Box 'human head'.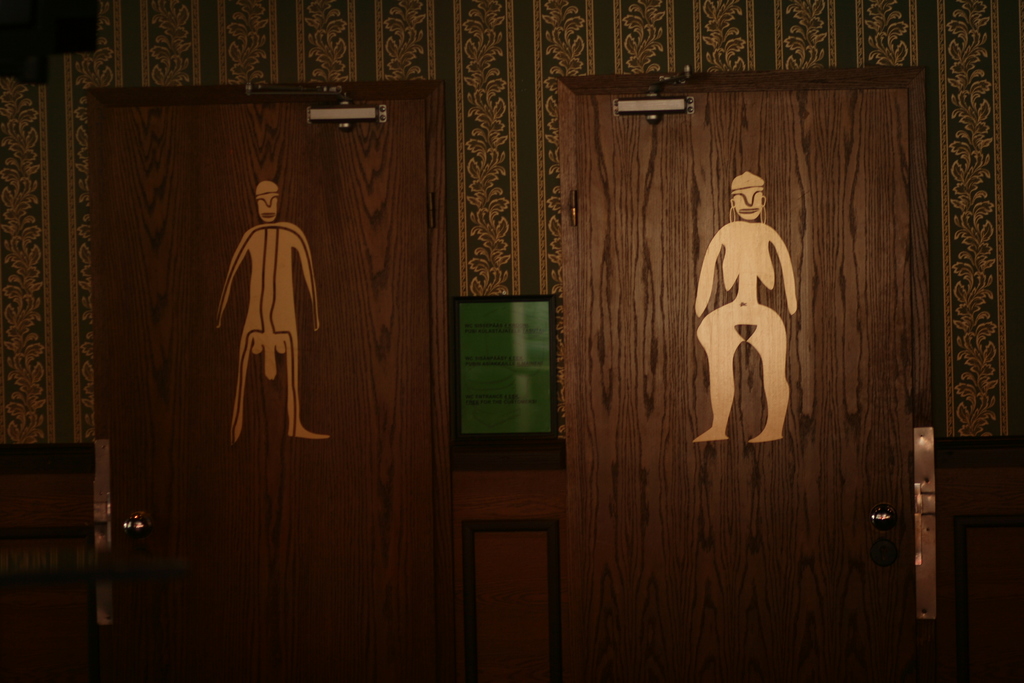
(left=729, top=168, right=790, bottom=226).
